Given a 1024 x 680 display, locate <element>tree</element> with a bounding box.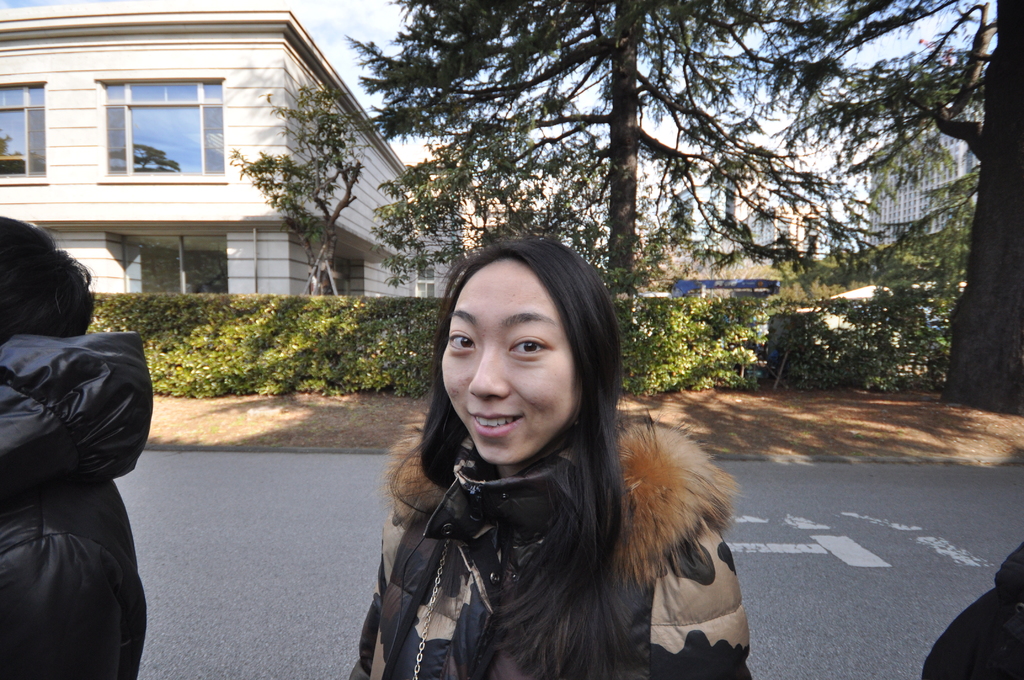
Located: <region>343, 0, 888, 333</region>.
